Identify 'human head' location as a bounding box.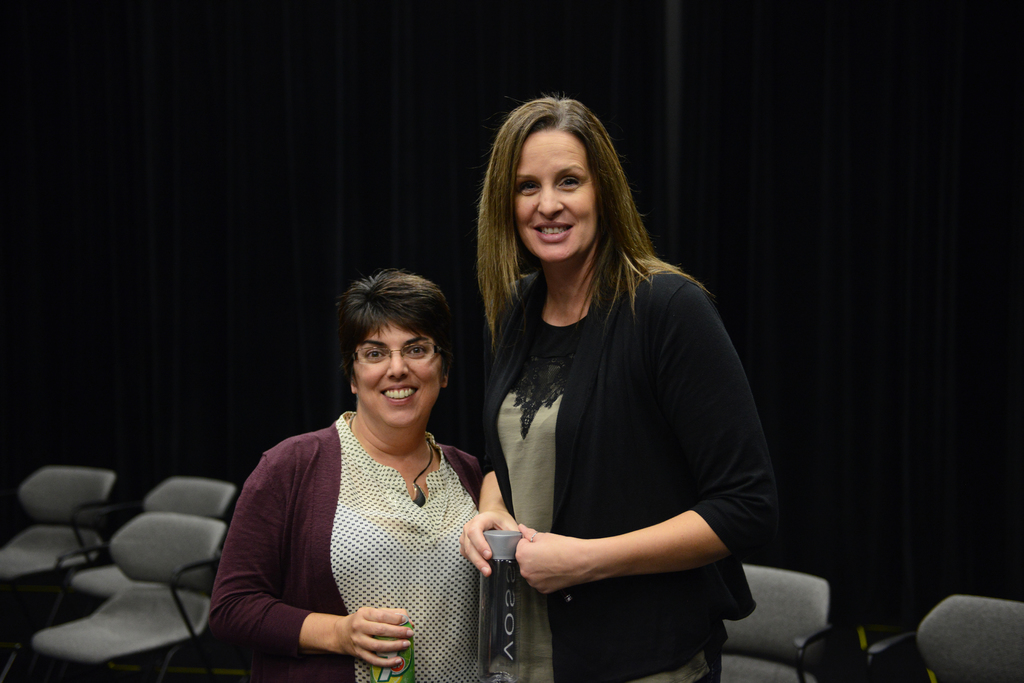
<region>493, 94, 612, 266</region>.
